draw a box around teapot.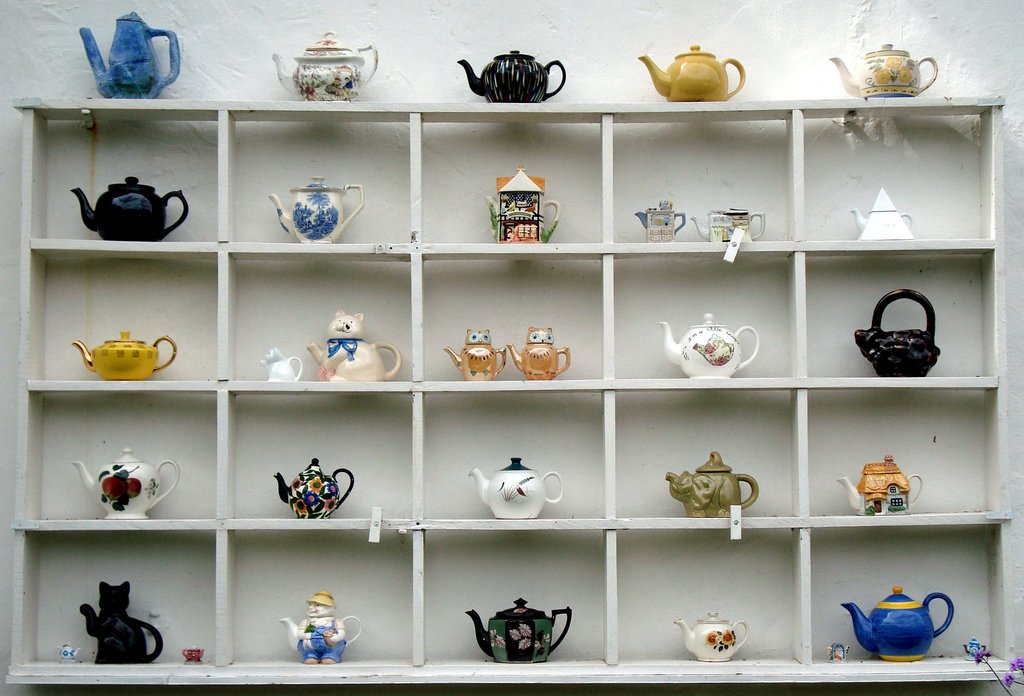
307 308 400 381.
